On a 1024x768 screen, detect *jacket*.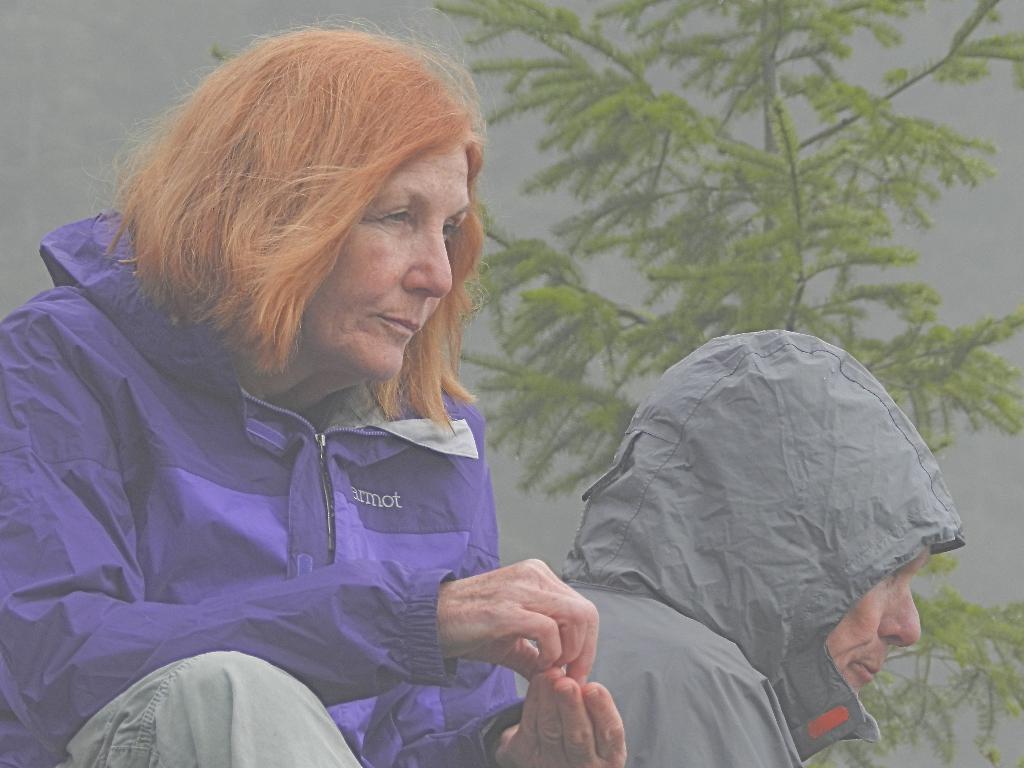
bbox=(0, 205, 520, 767).
